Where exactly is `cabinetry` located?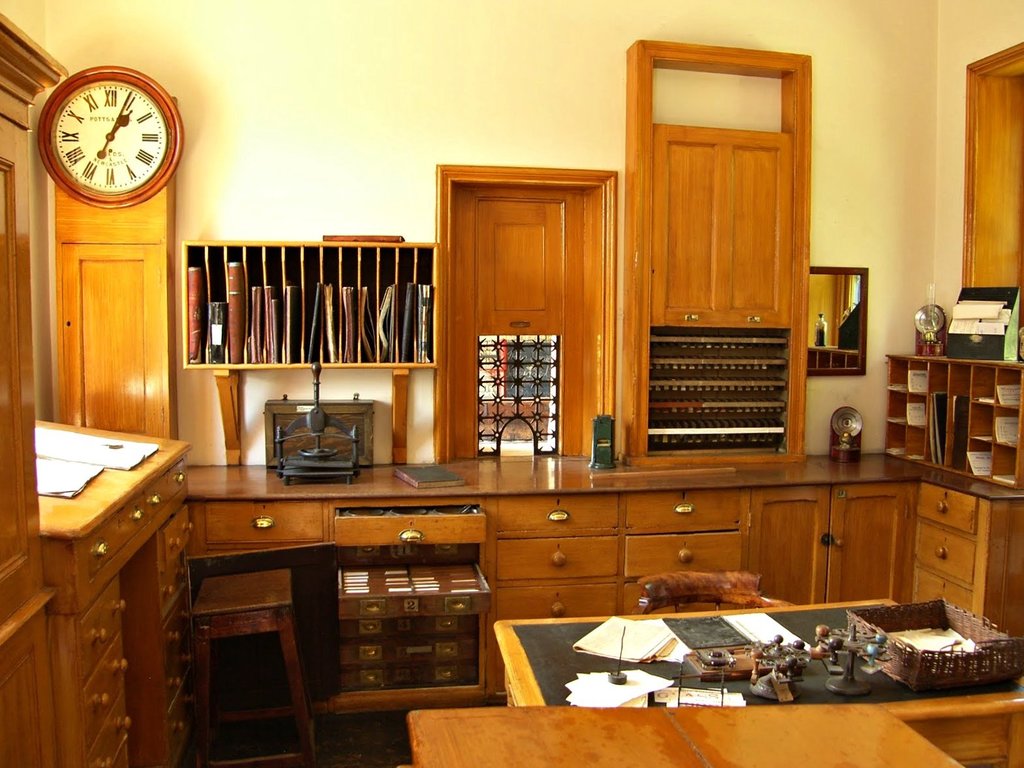
Its bounding box is box(87, 694, 130, 767).
